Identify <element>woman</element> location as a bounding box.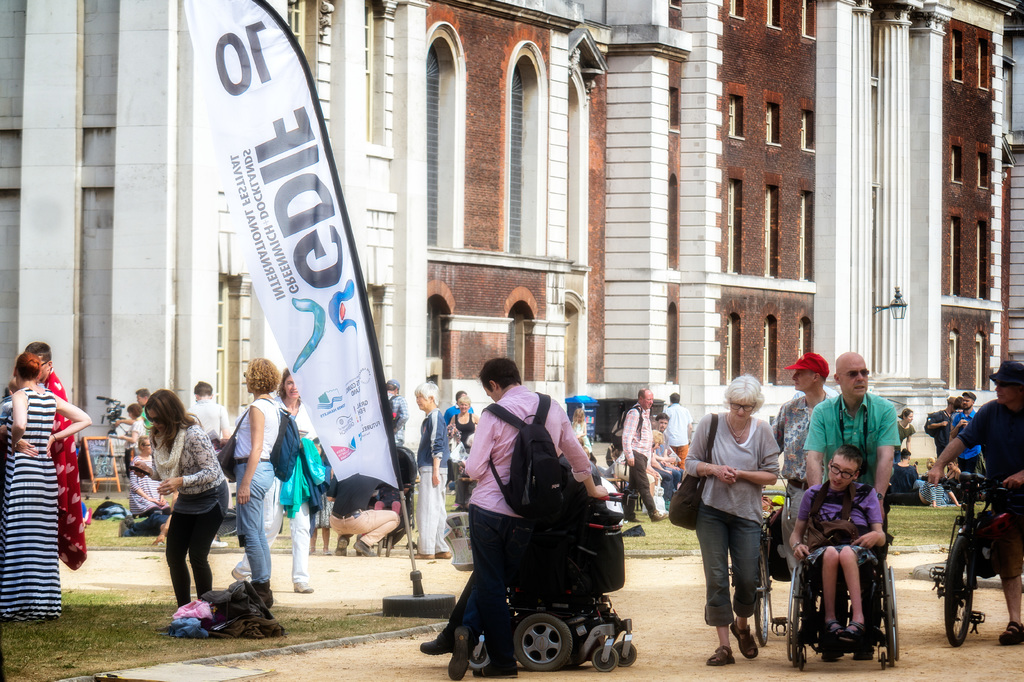
l=447, t=394, r=480, b=440.
